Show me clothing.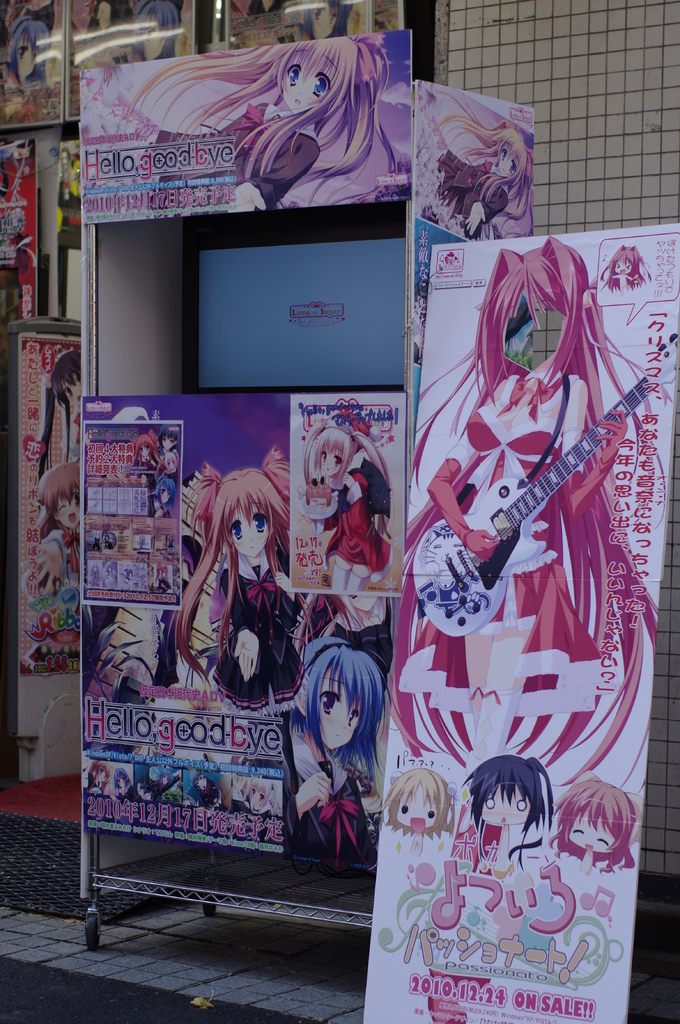
clothing is here: (left=317, top=465, right=394, bottom=579).
